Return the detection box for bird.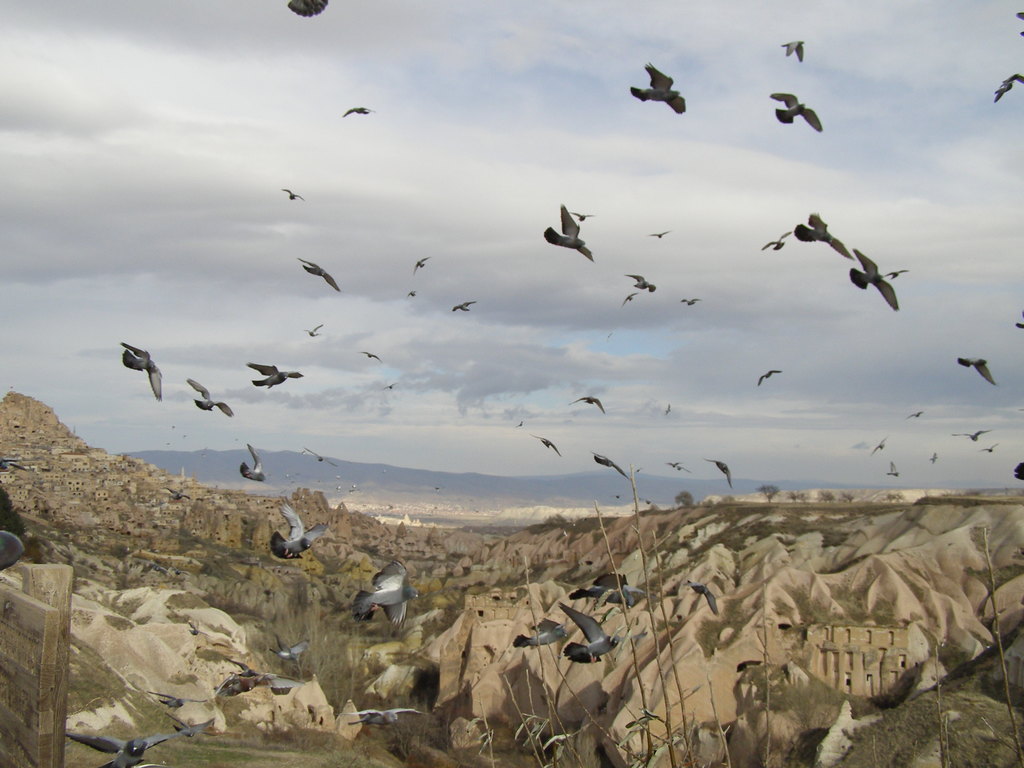
886/460/900/479.
